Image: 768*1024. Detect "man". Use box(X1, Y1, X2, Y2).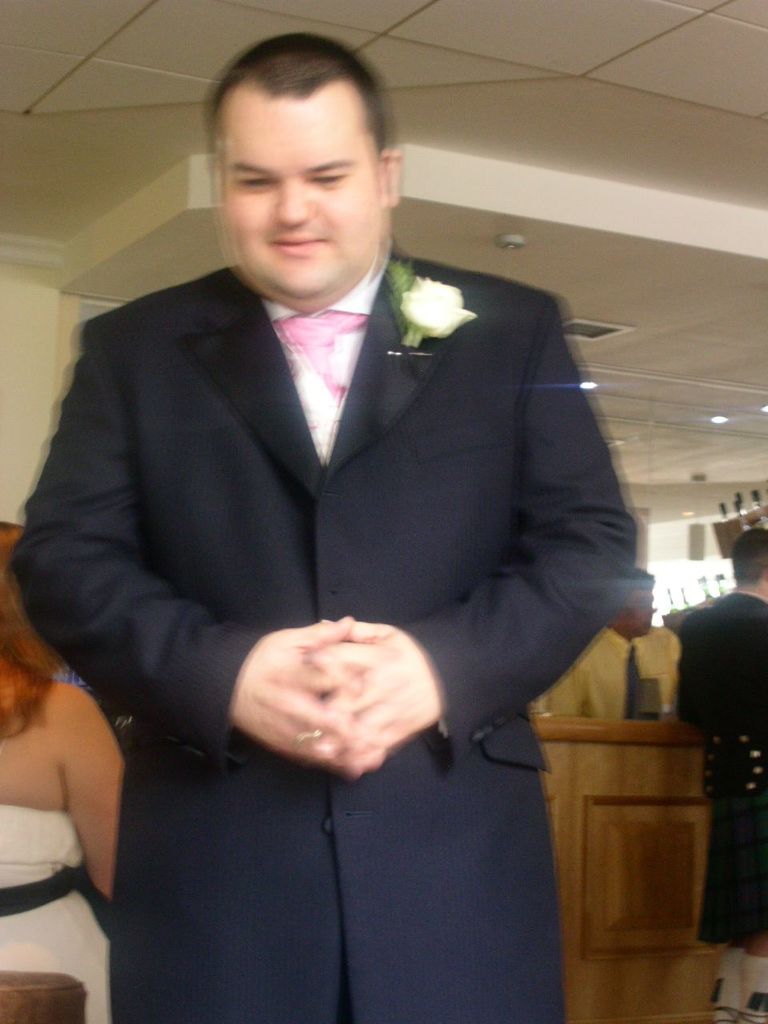
box(10, 29, 628, 1023).
